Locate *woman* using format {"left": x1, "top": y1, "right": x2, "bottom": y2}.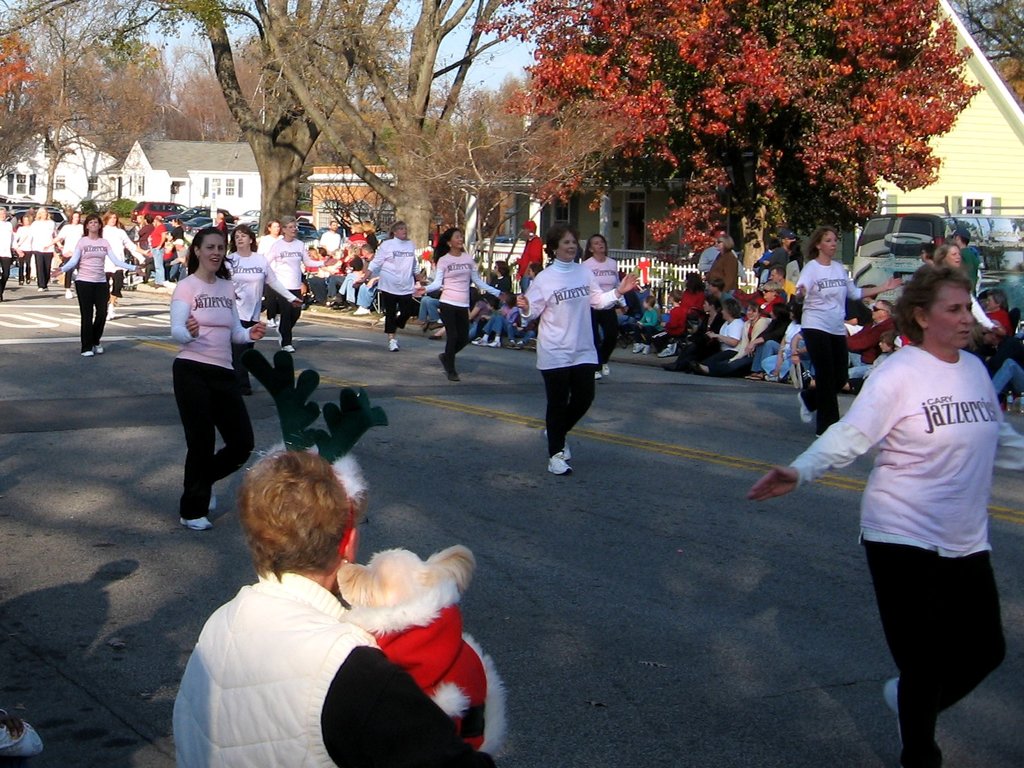
{"left": 660, "top": 272, "right": 717, "bottom": 357}.
